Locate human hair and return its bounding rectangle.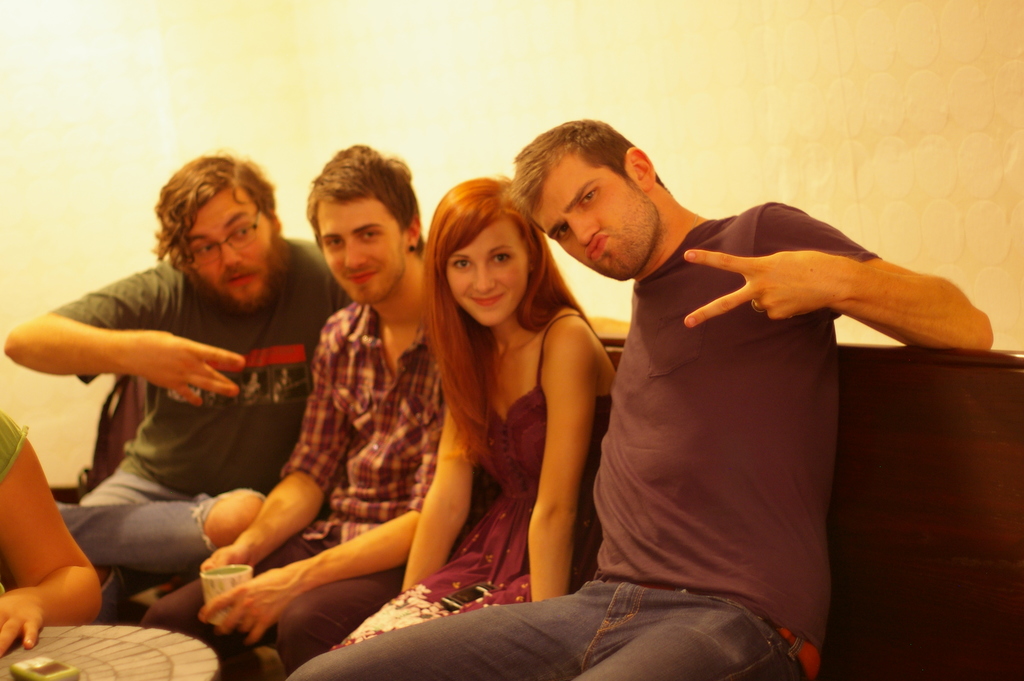
region(418, 166, 572, 377).
